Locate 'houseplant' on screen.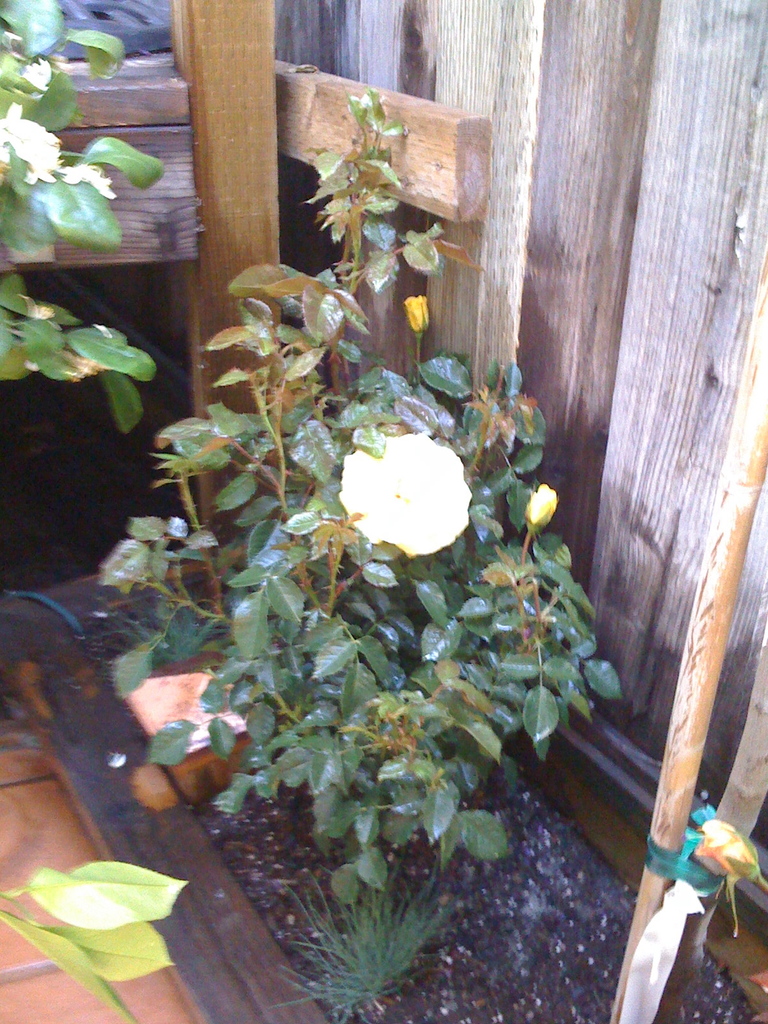
On screen at 0,73,767,1023.
